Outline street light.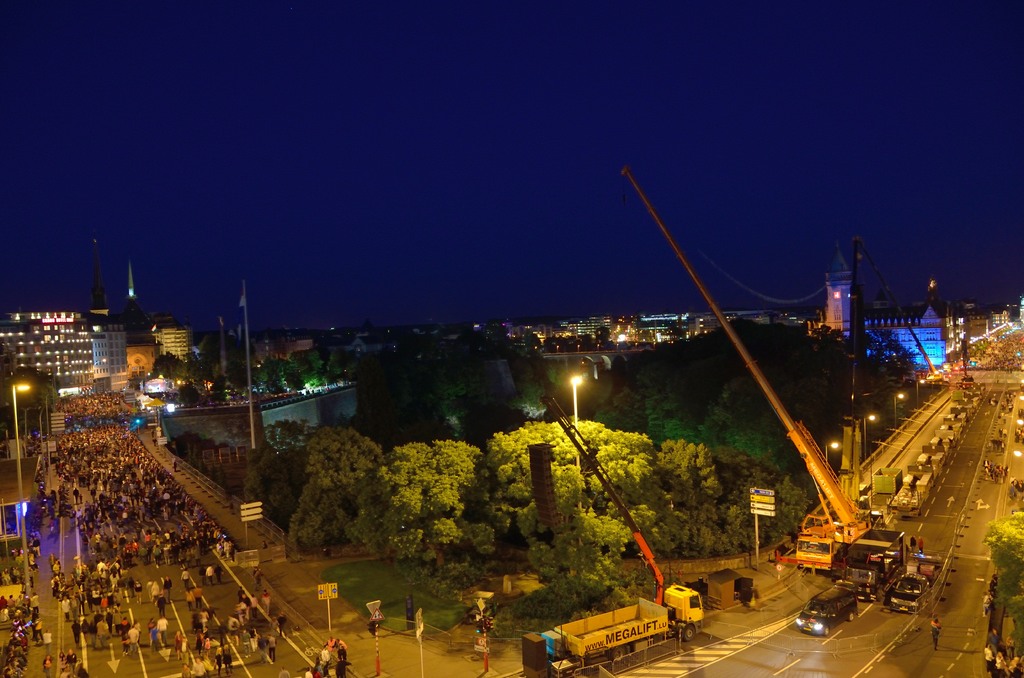
Outline: box(91, 356, 107, 398).
